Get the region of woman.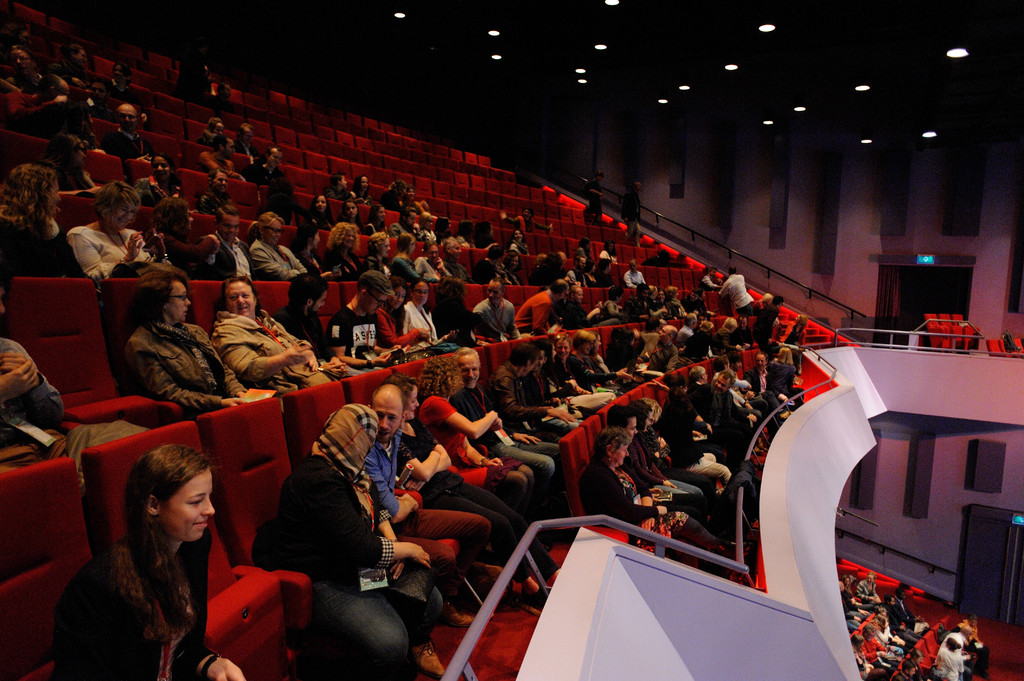
l=68, t=179, r=161, b=282.
